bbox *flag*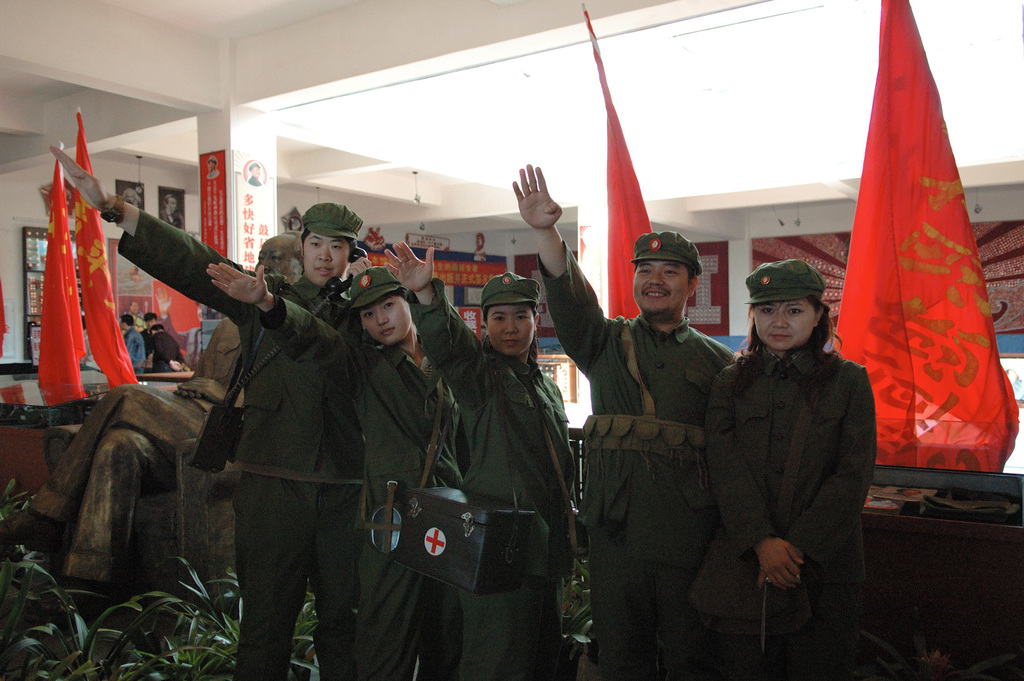
[820, 0, 1023, 482]
